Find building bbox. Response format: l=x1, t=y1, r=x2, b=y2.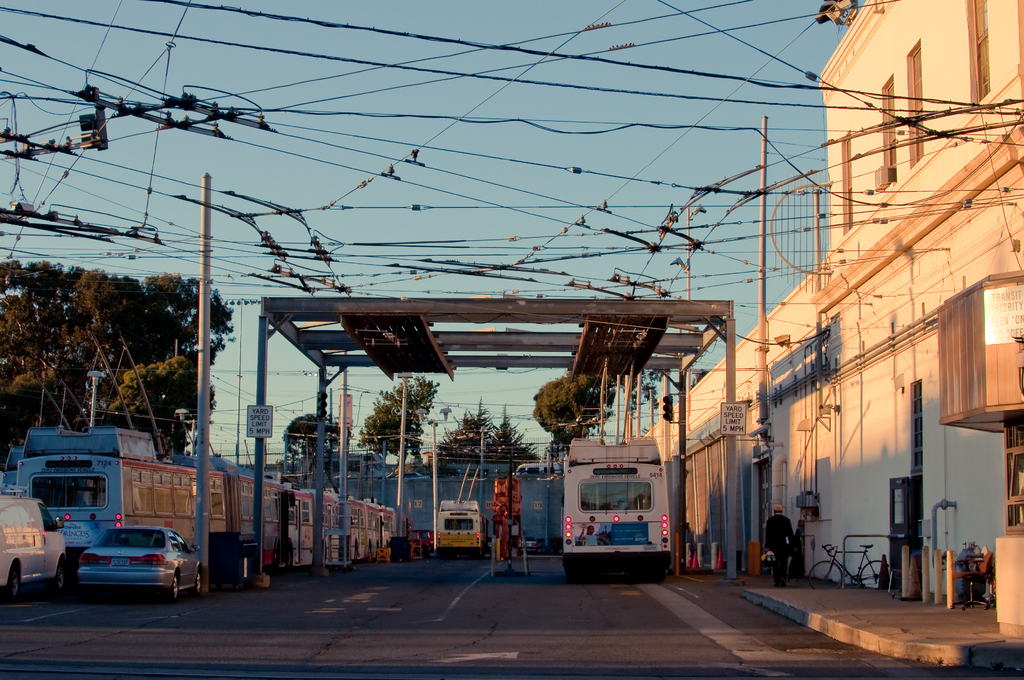
l=644, t=0, r=1023, b=635.
